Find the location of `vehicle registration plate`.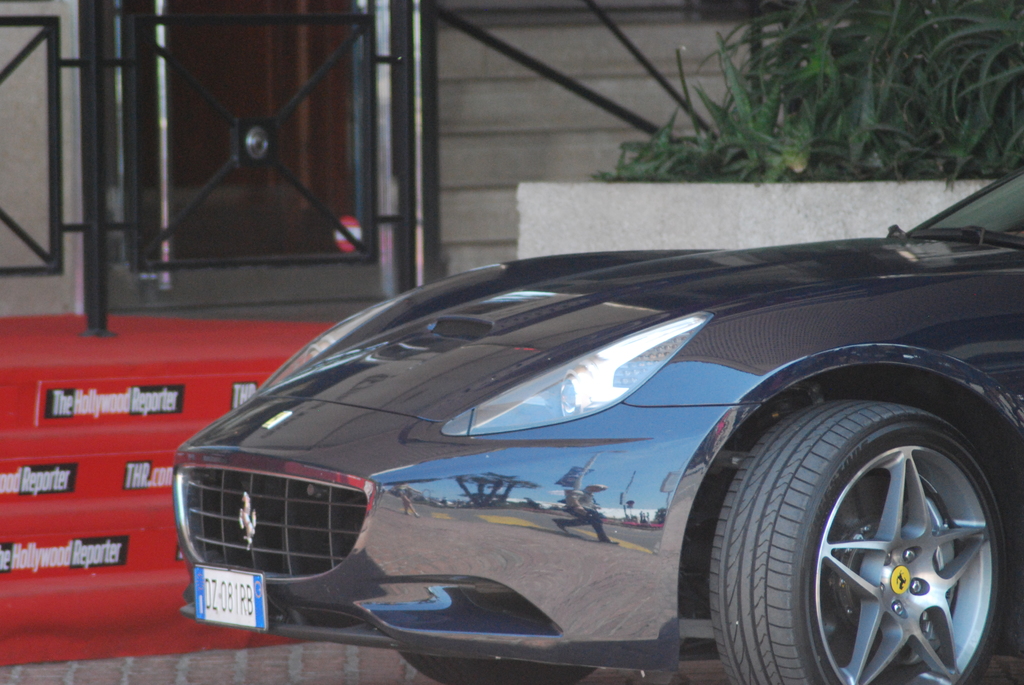
Location: x1=193, y1=565, x2=265, y2=628.
